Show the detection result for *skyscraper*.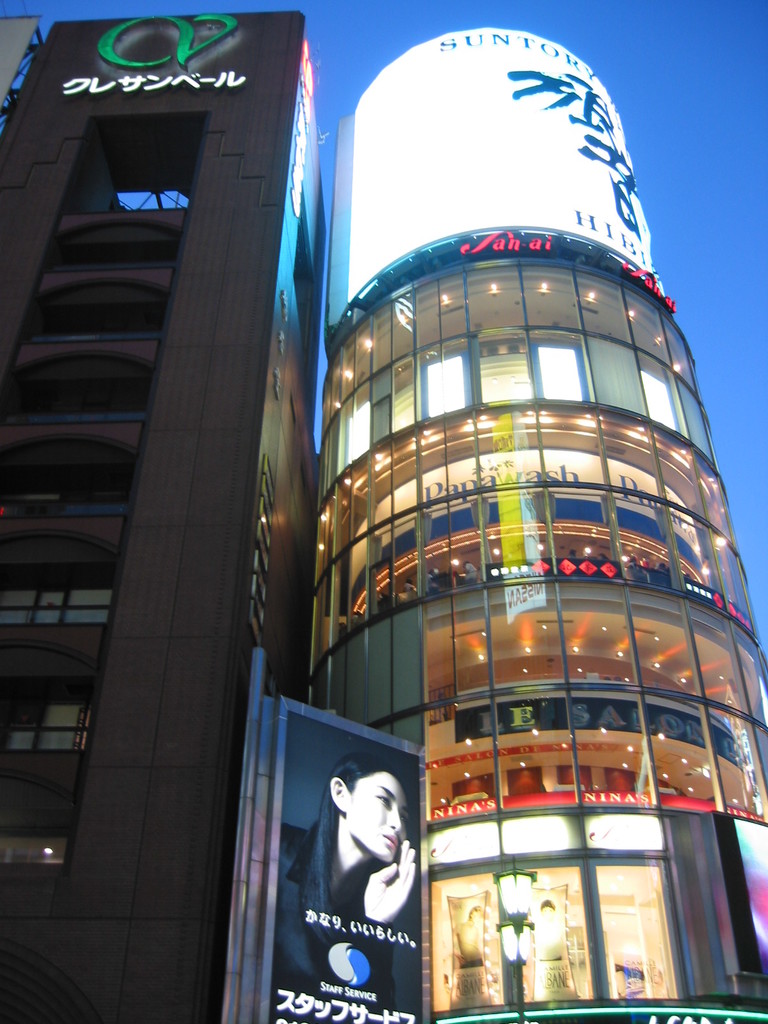
l=314, t=22, r=760, b=1018.
